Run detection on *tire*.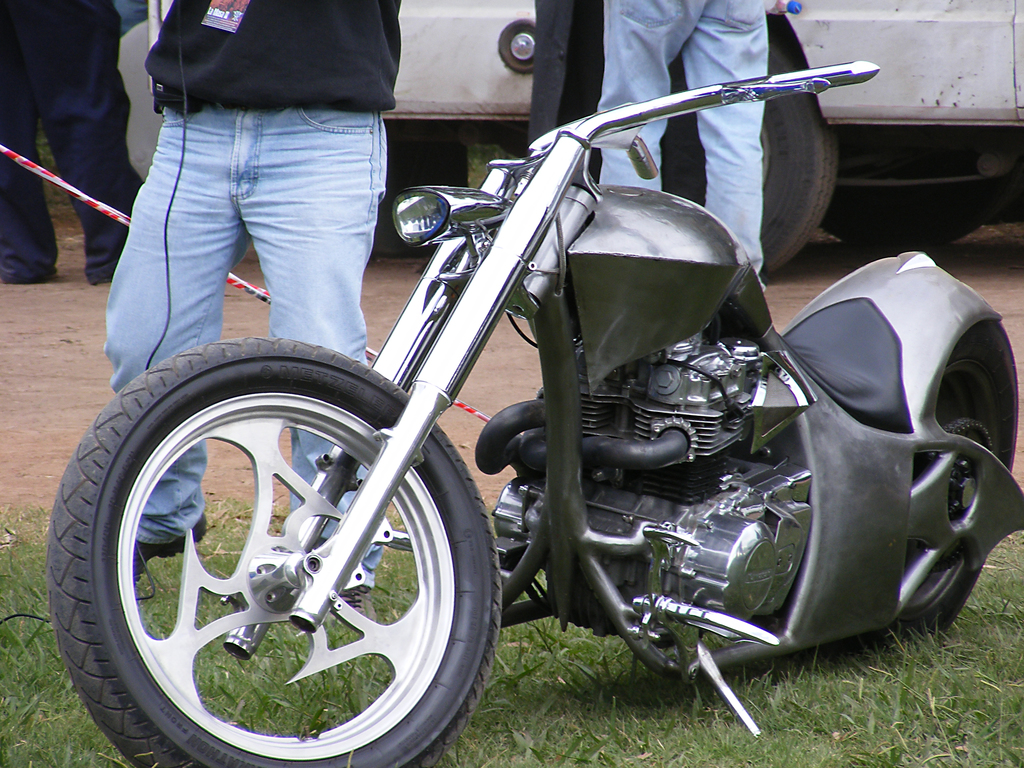
Result: locate(874, 319, 1020, 650).
